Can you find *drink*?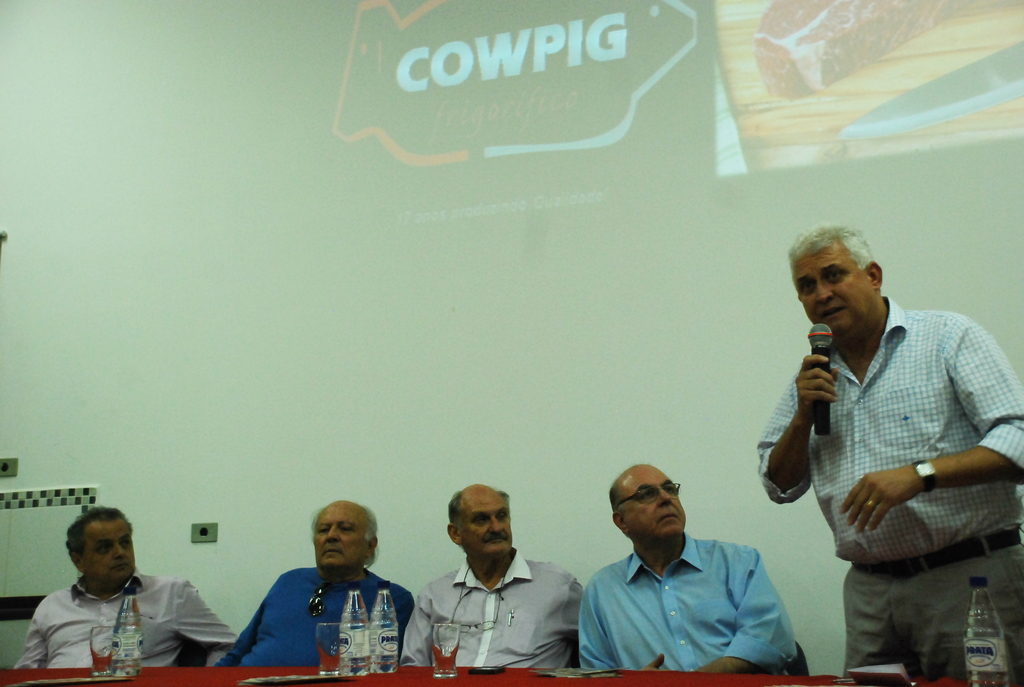
Yes, bounding box: 374 587 395 671.
